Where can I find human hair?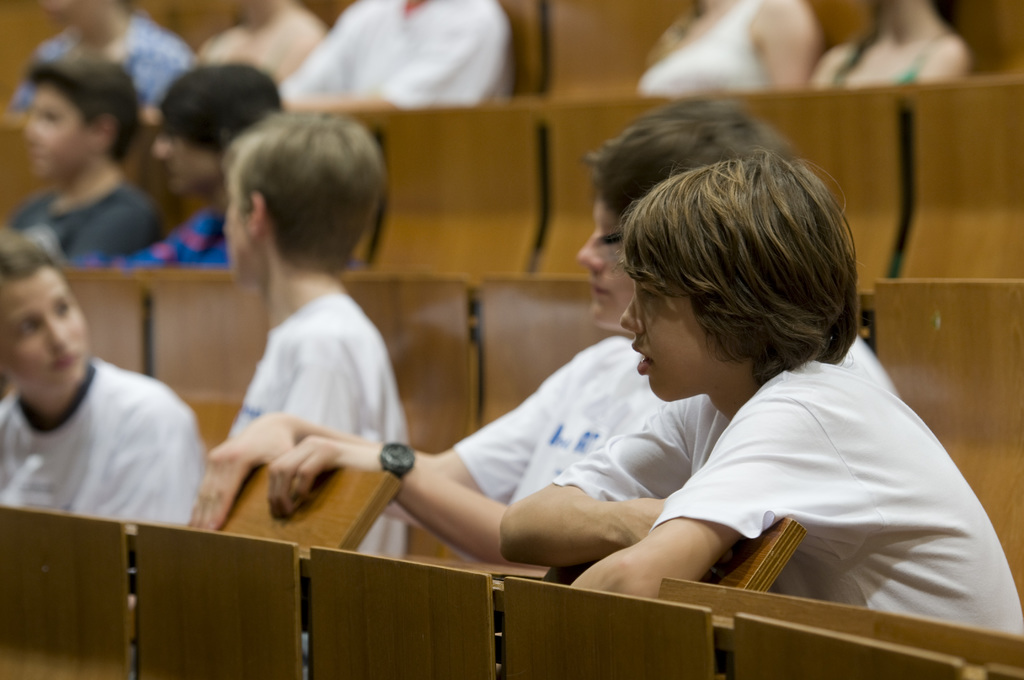
You can find it at 579/94/799/229.
